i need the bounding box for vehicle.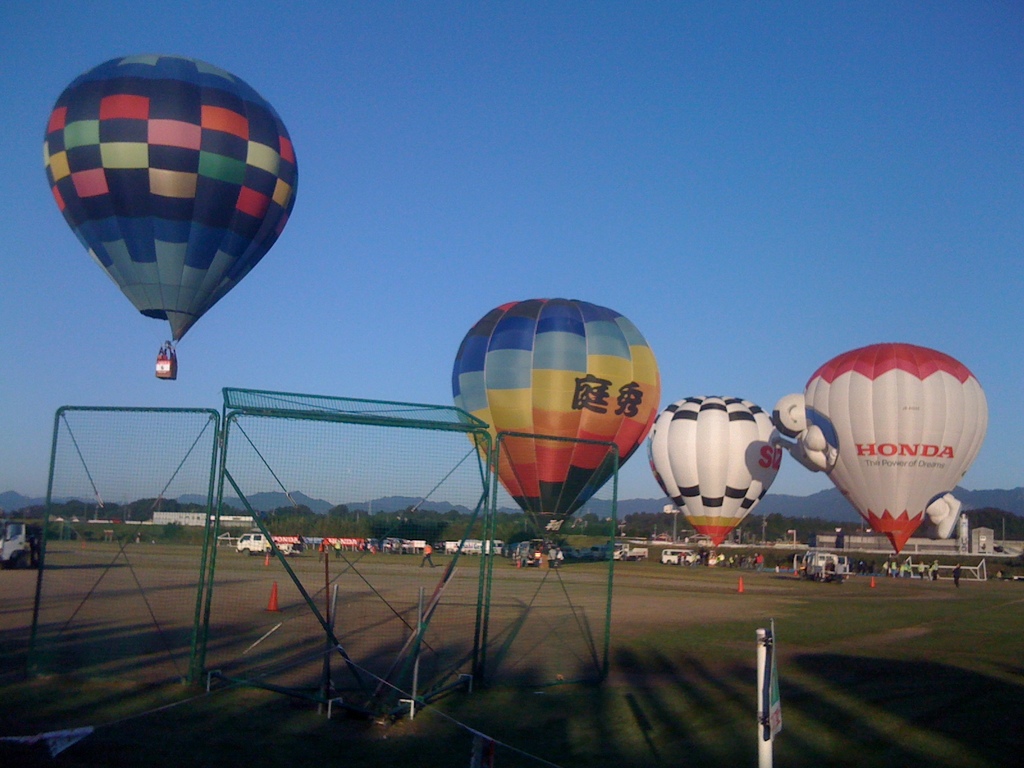
Here it is: x1=804, y1=556, x2=853, y2=580.
